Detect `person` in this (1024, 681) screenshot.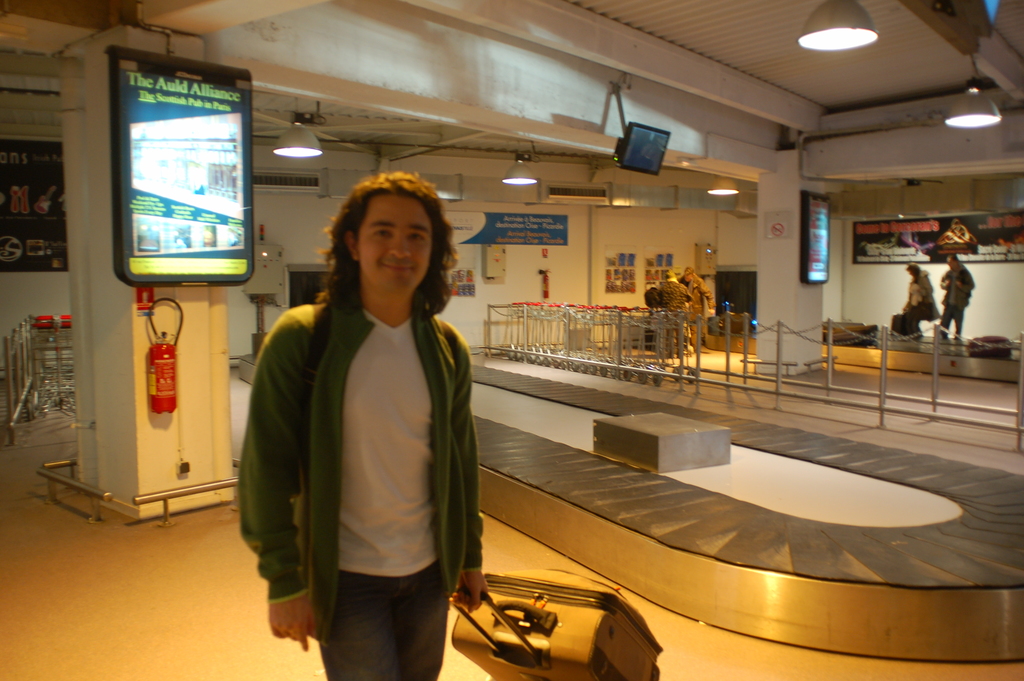
Detection: BBox(251, 137, 500, 680).
